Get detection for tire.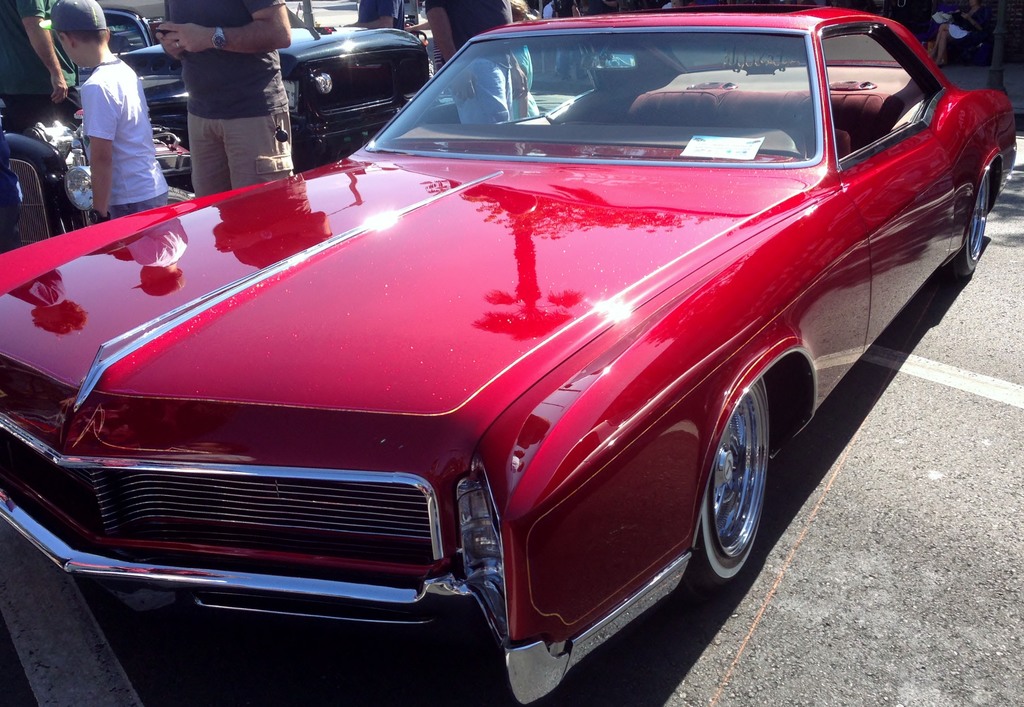
Detection: x1=693, y1=376, x2=787, y2=608.
